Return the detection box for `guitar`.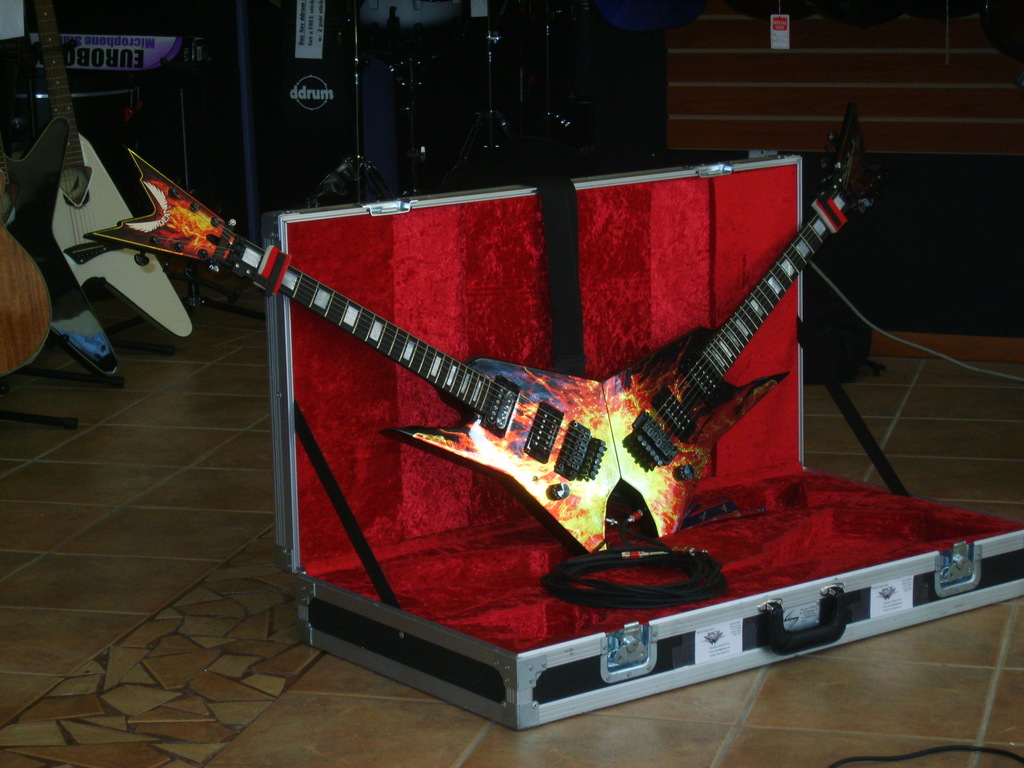
detection(78, 140, 626, 564).
